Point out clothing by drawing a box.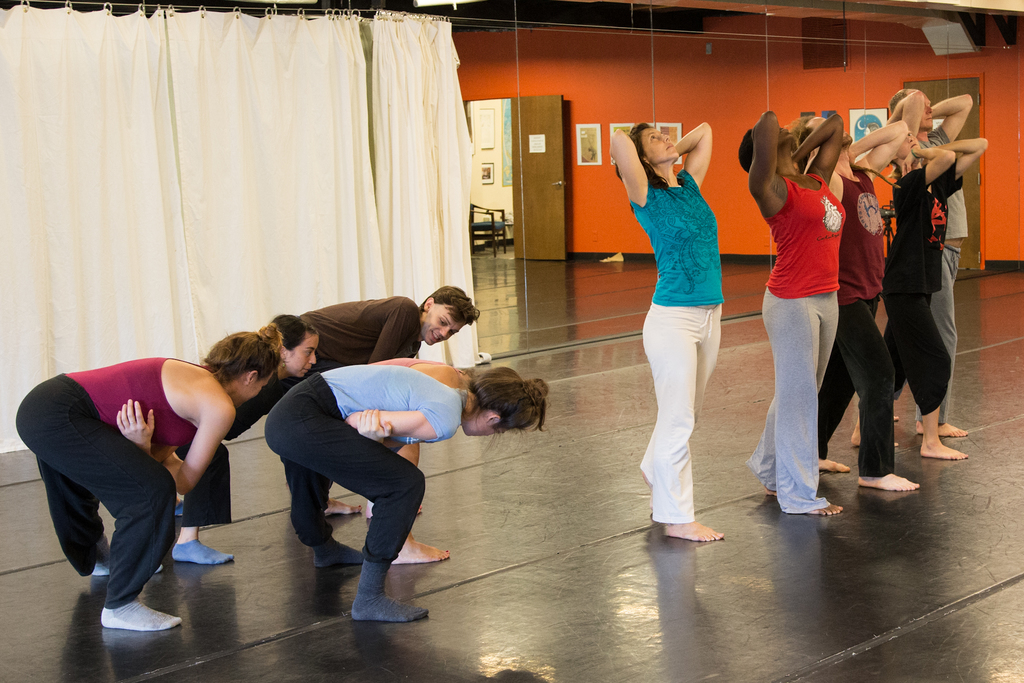
(left=743, top=170, right=847, bottom=514).
